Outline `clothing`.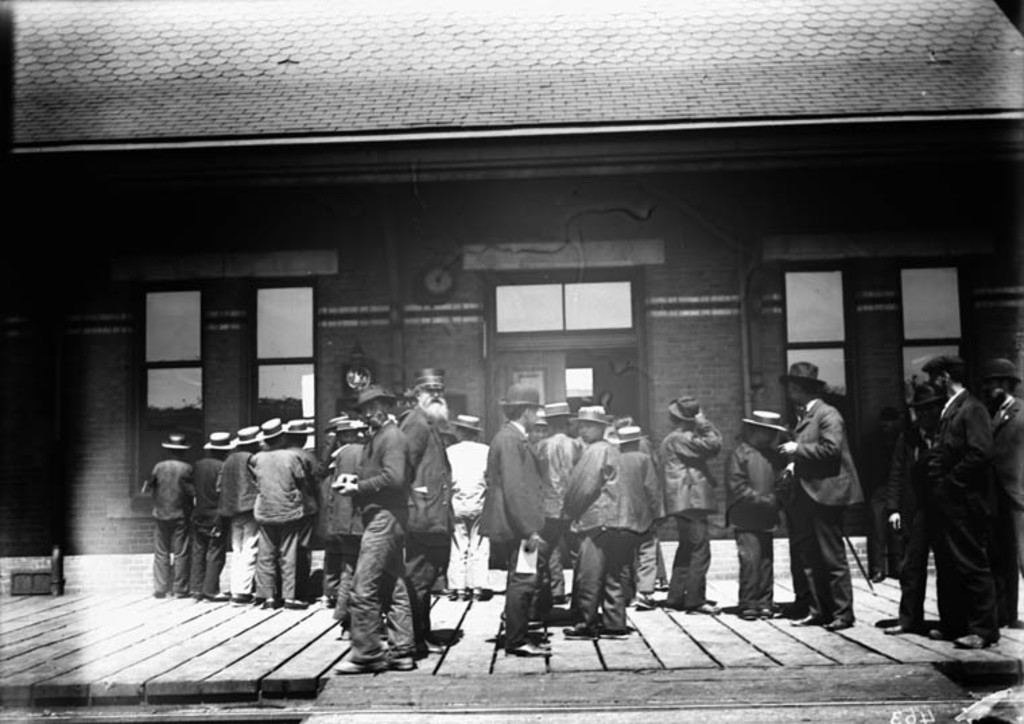
Outline: locate(341, 415, 410, 665).
